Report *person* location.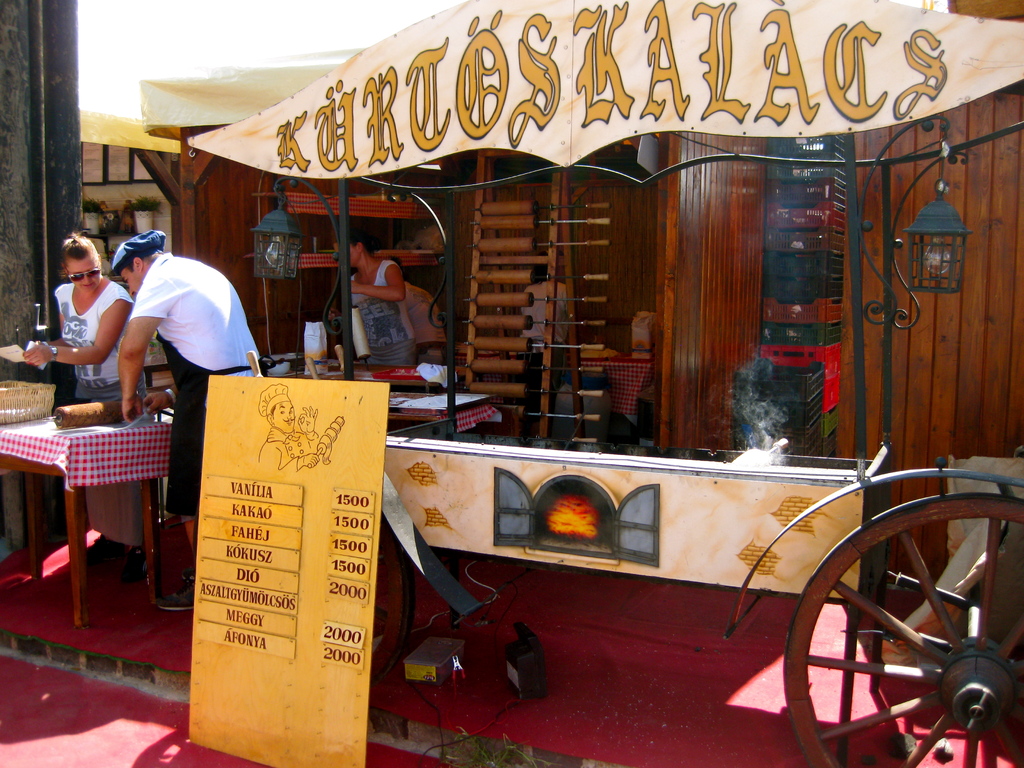
Report: left=27, top=248, right=146, bottom=581.
